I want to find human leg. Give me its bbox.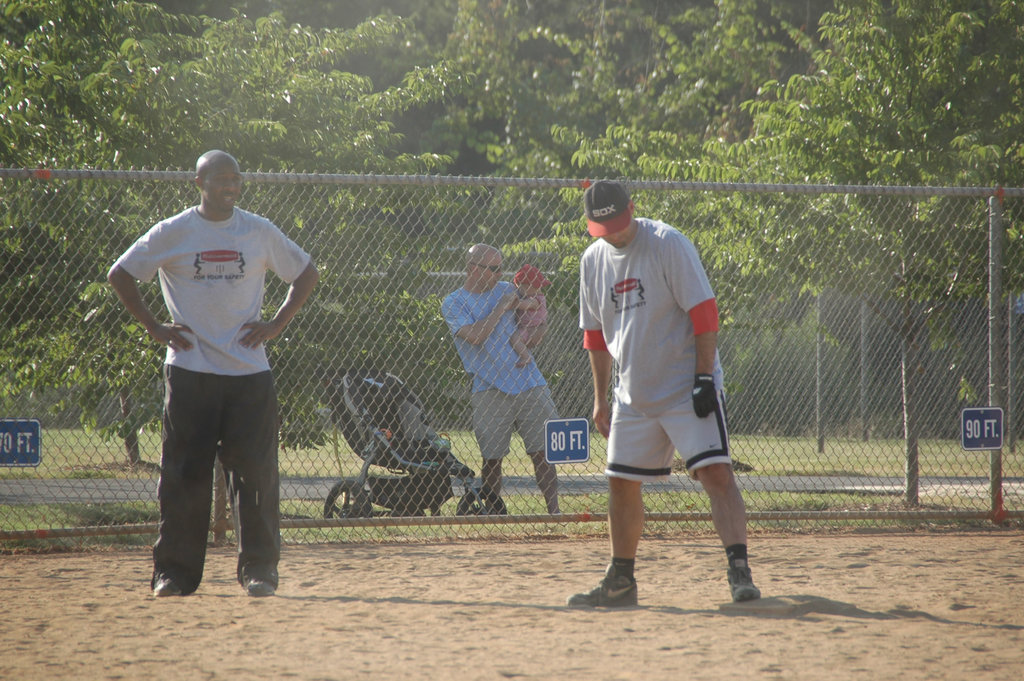
(x1=523, y1=390, x2=564, y2=514).
